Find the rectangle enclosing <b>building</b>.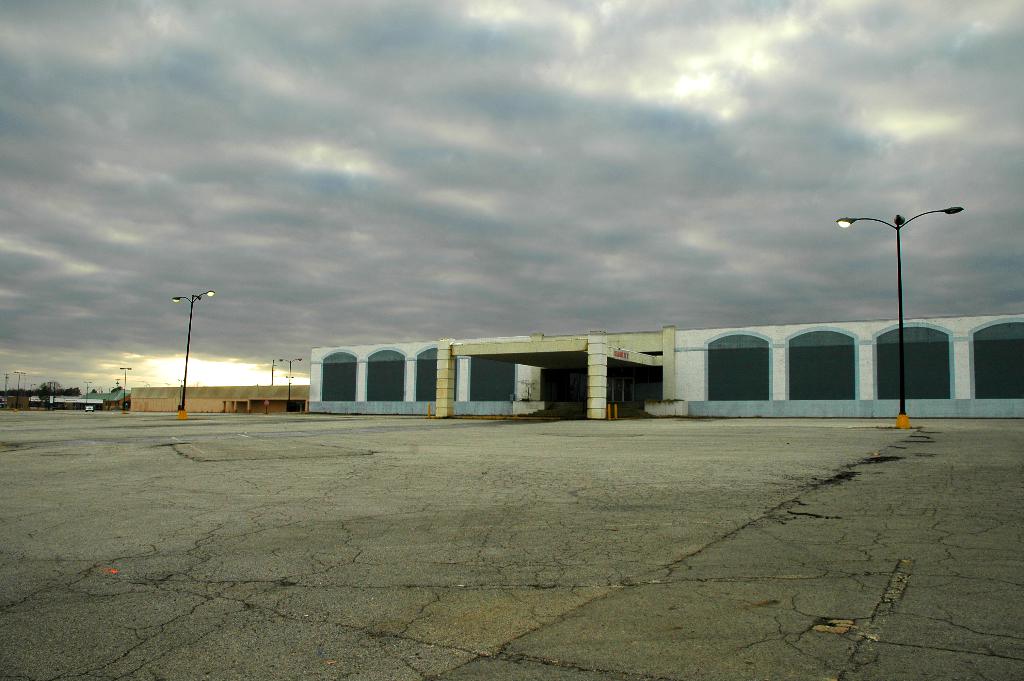
pyautogui.locateOnScreen(129, 379, 300, 416).
